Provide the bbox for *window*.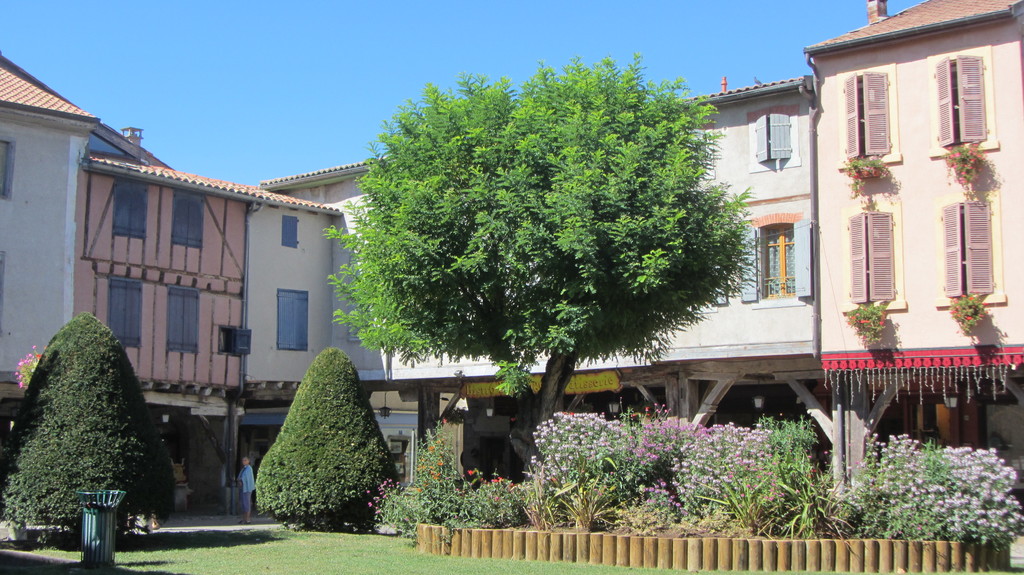
<region>281, 214, 297, 251</region>.
